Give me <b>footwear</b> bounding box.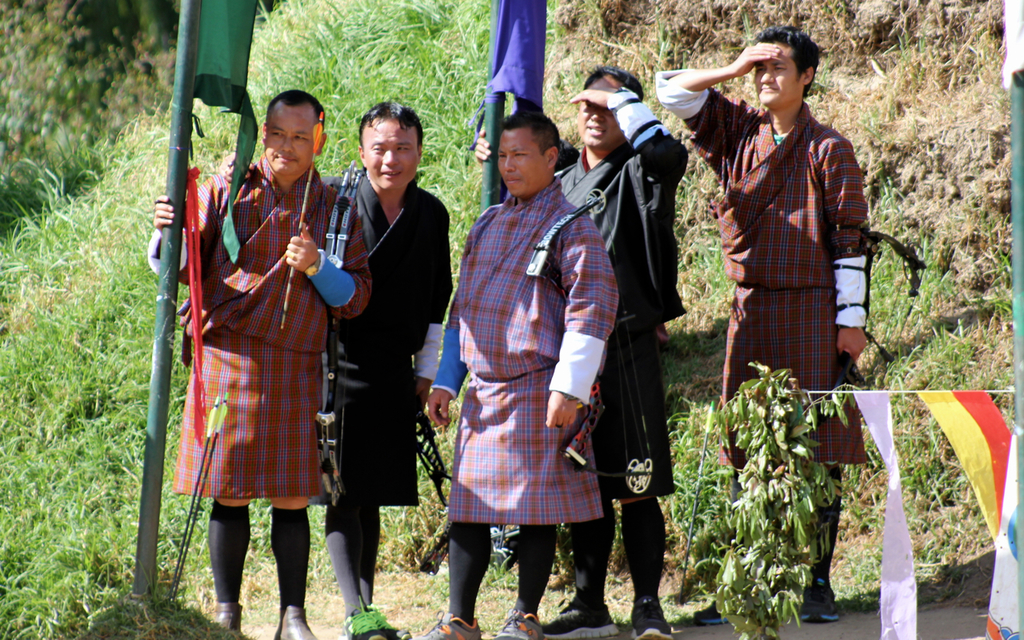
locate(495, 607, 542, 639).
